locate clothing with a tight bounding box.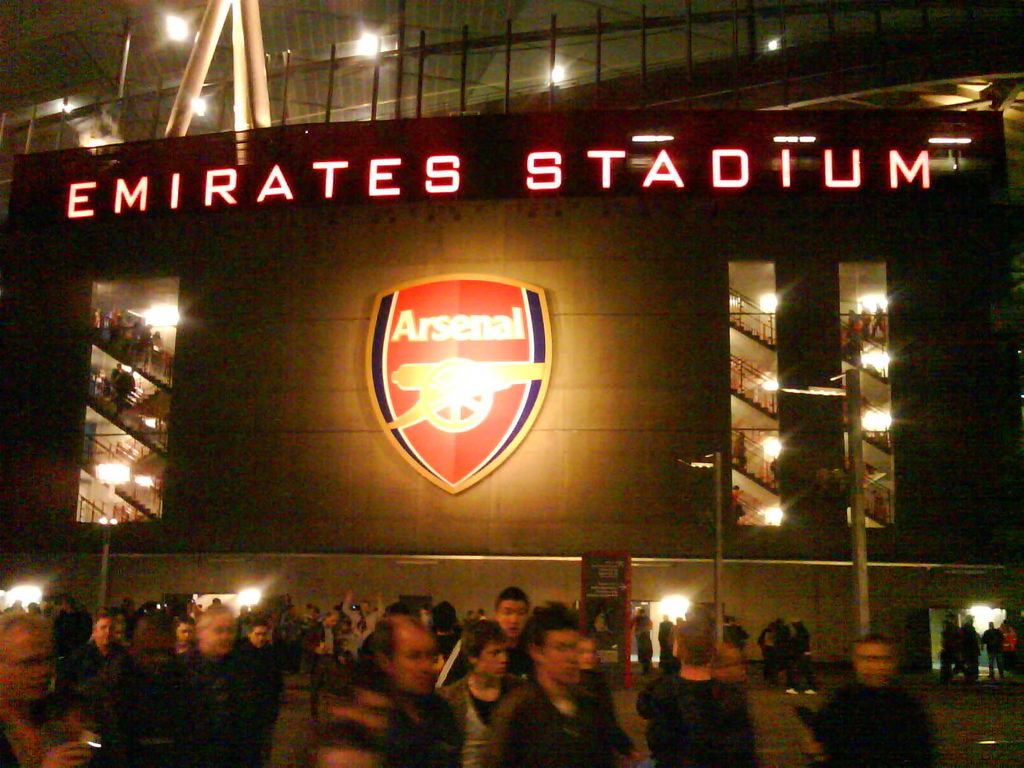
locate(758, 622, 812, 695).
